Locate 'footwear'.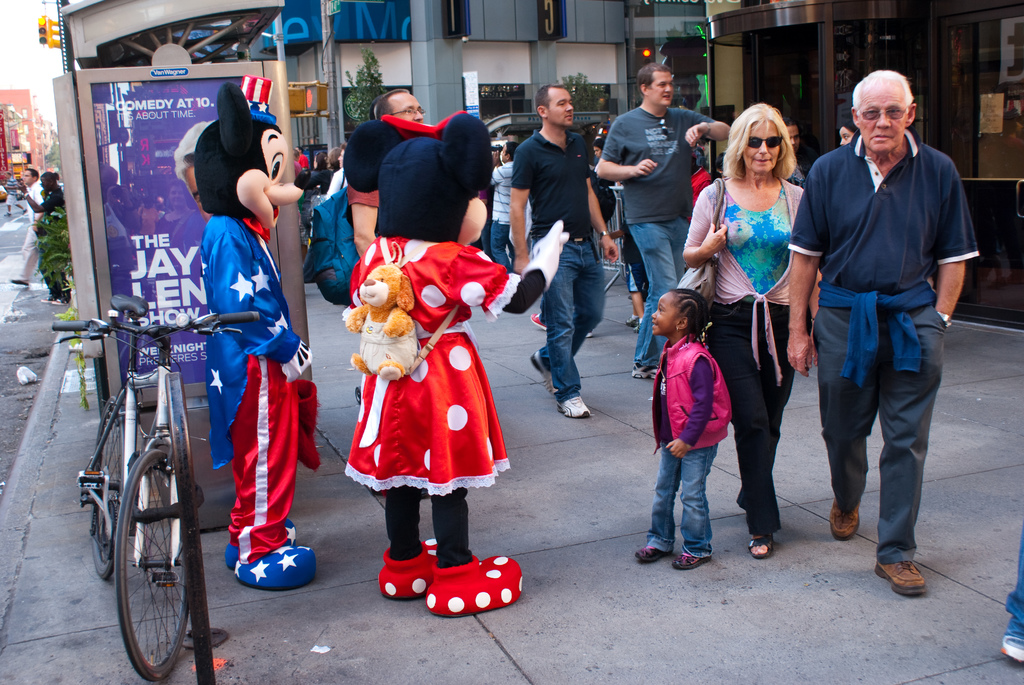
Bounding box: [829,496,867,542].
